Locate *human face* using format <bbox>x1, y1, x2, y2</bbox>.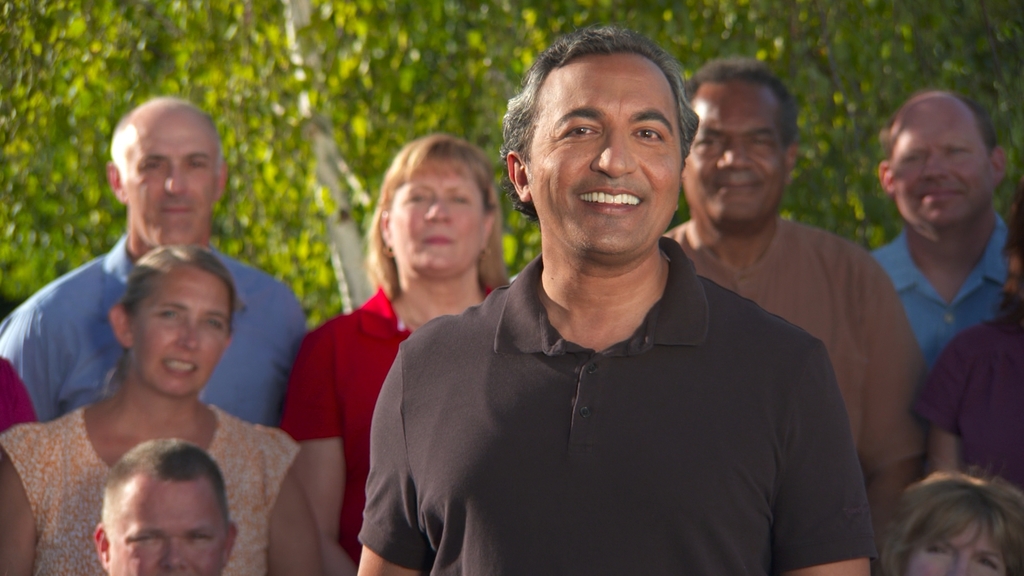
<bbox>118, 112, 218, 243</bbox>.
